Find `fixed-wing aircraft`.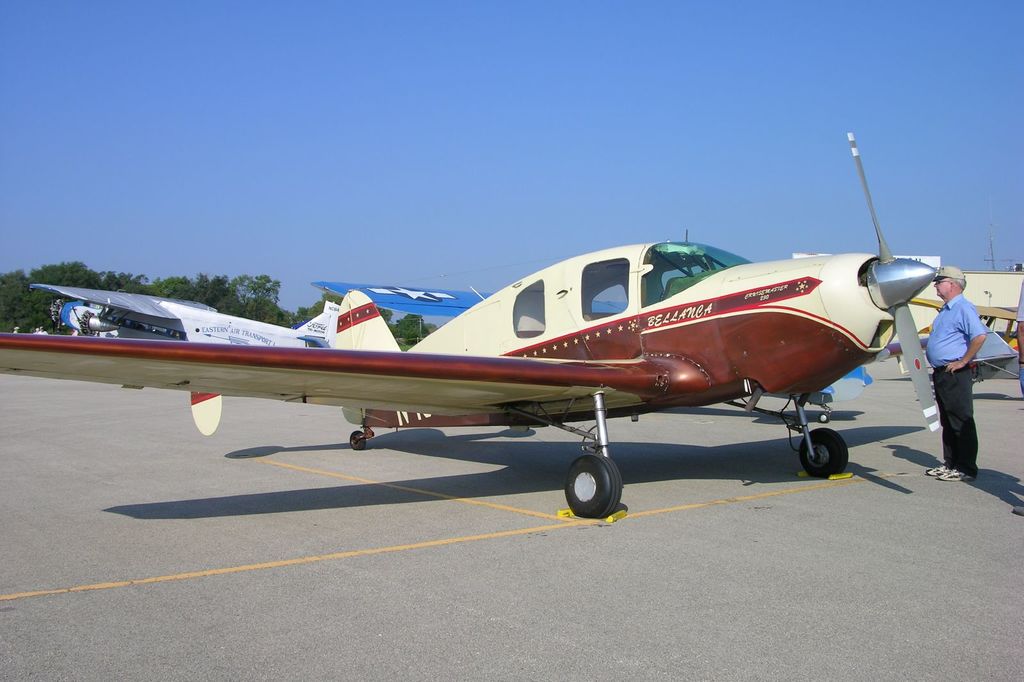
(x1=0, y1=131, x2=945, y2=527).
